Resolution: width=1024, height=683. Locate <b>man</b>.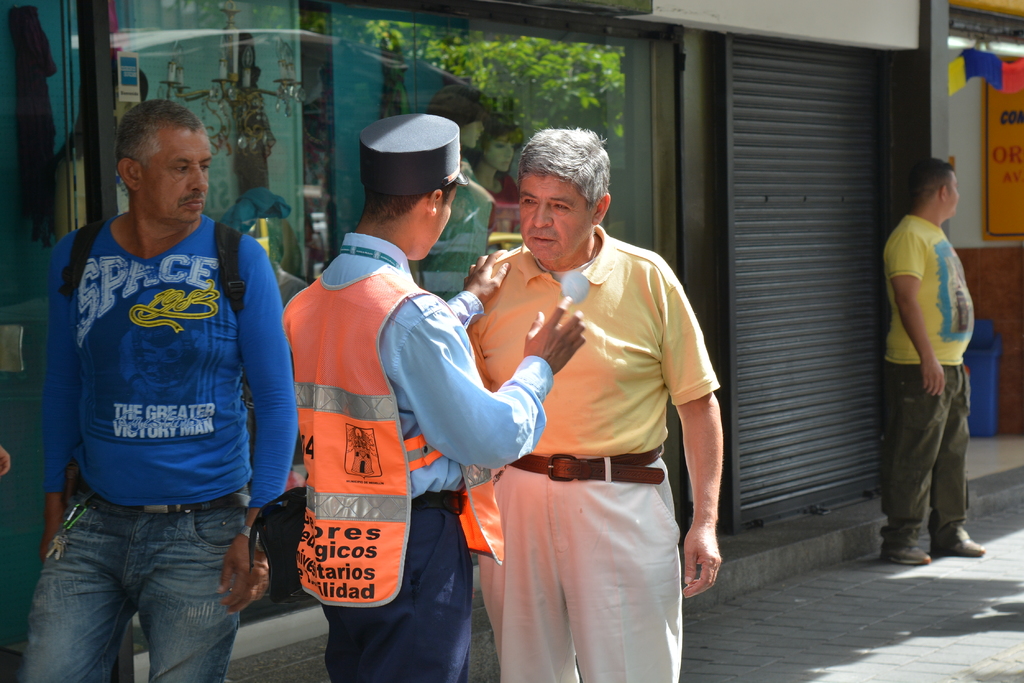
(276,111,588,682).
